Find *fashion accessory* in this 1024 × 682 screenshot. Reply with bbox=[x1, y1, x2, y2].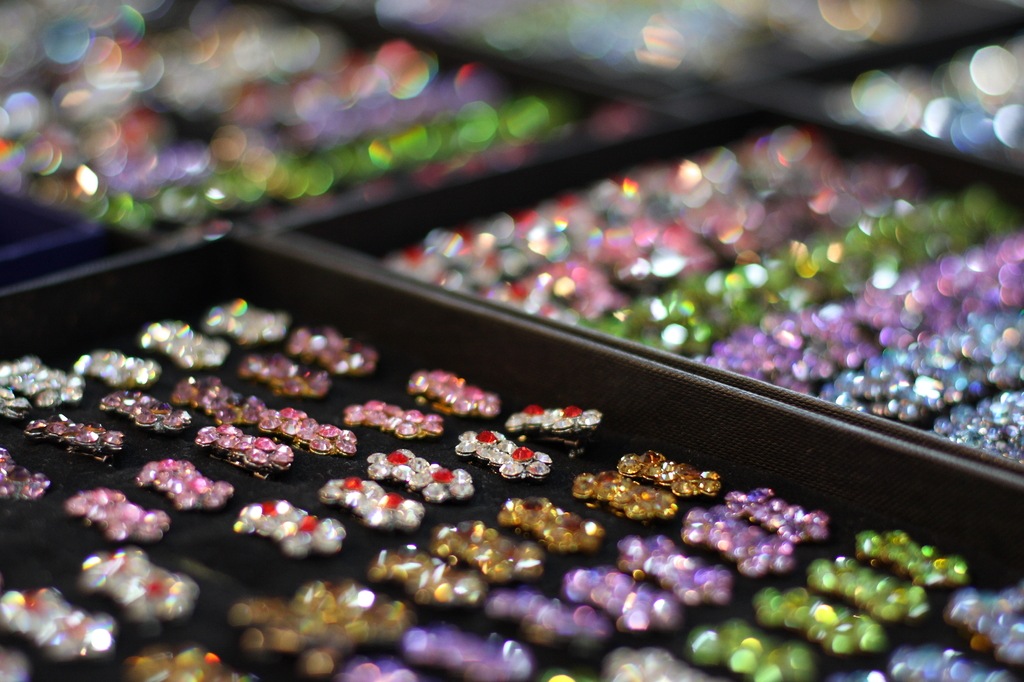
bbox=[317, 477, 431, 528].
